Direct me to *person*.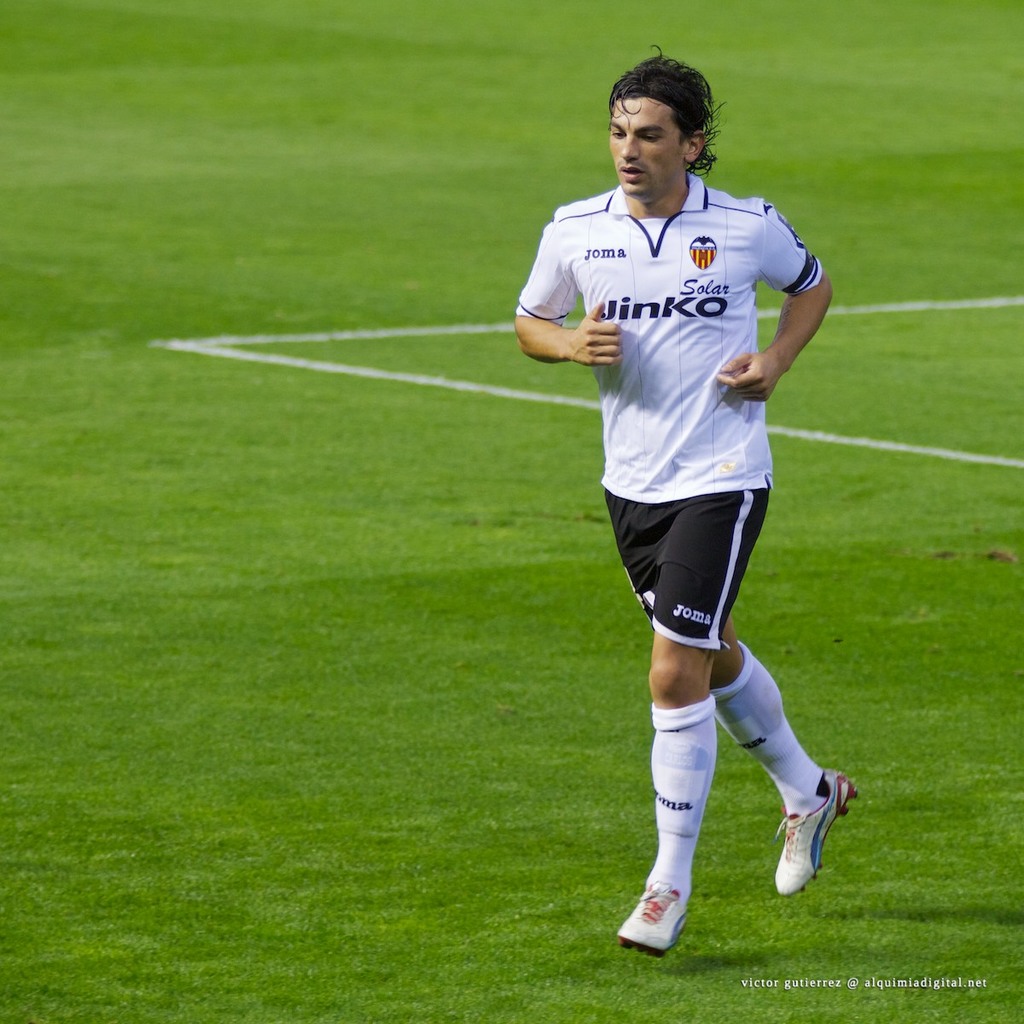
Direction: select_region(514, 49, 826, 954).
